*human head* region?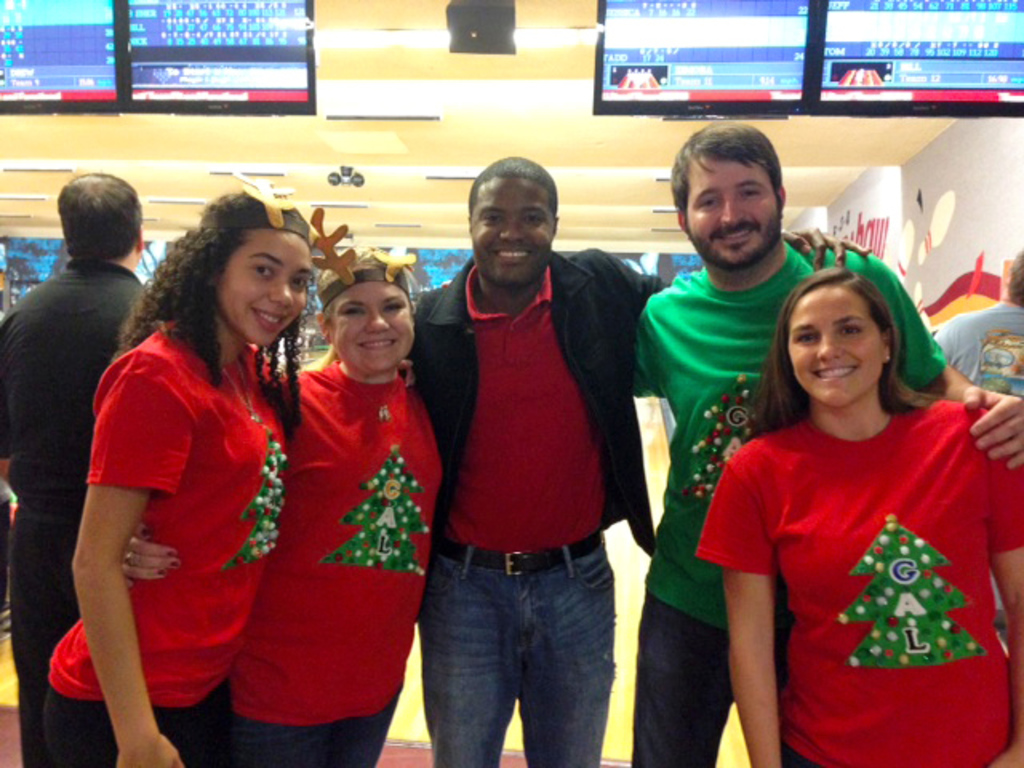
{"left": 781, "top": 262, "right": 926, "bottom": 413}
